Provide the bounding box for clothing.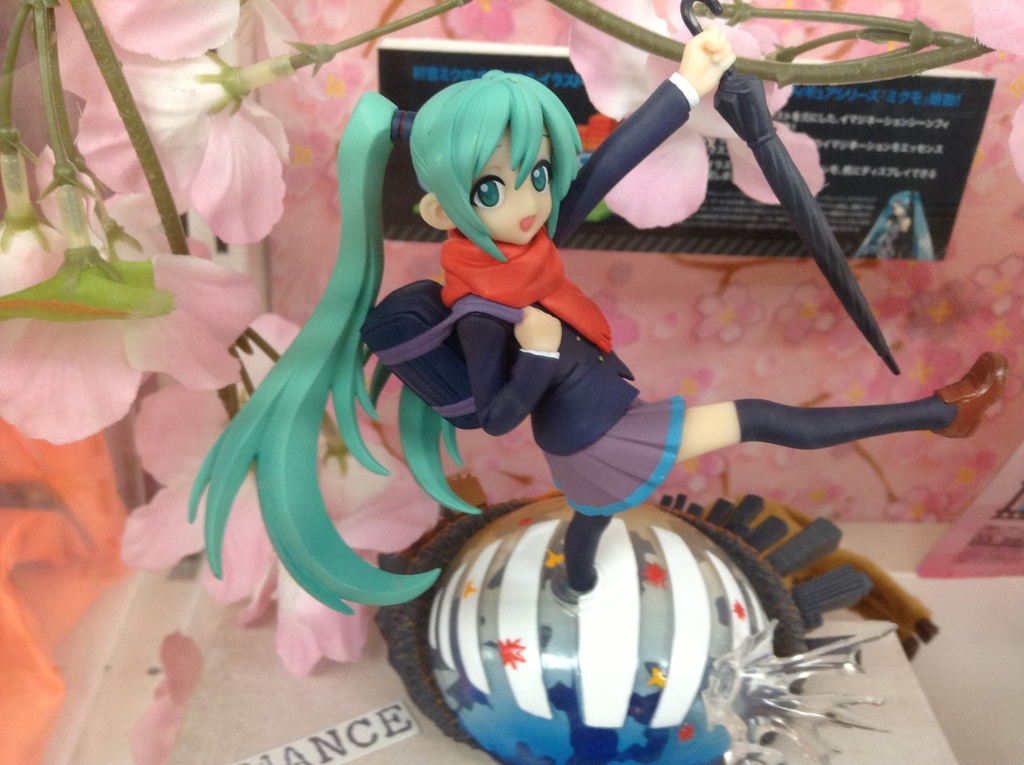
Rect(440, 239, 678, 524).
